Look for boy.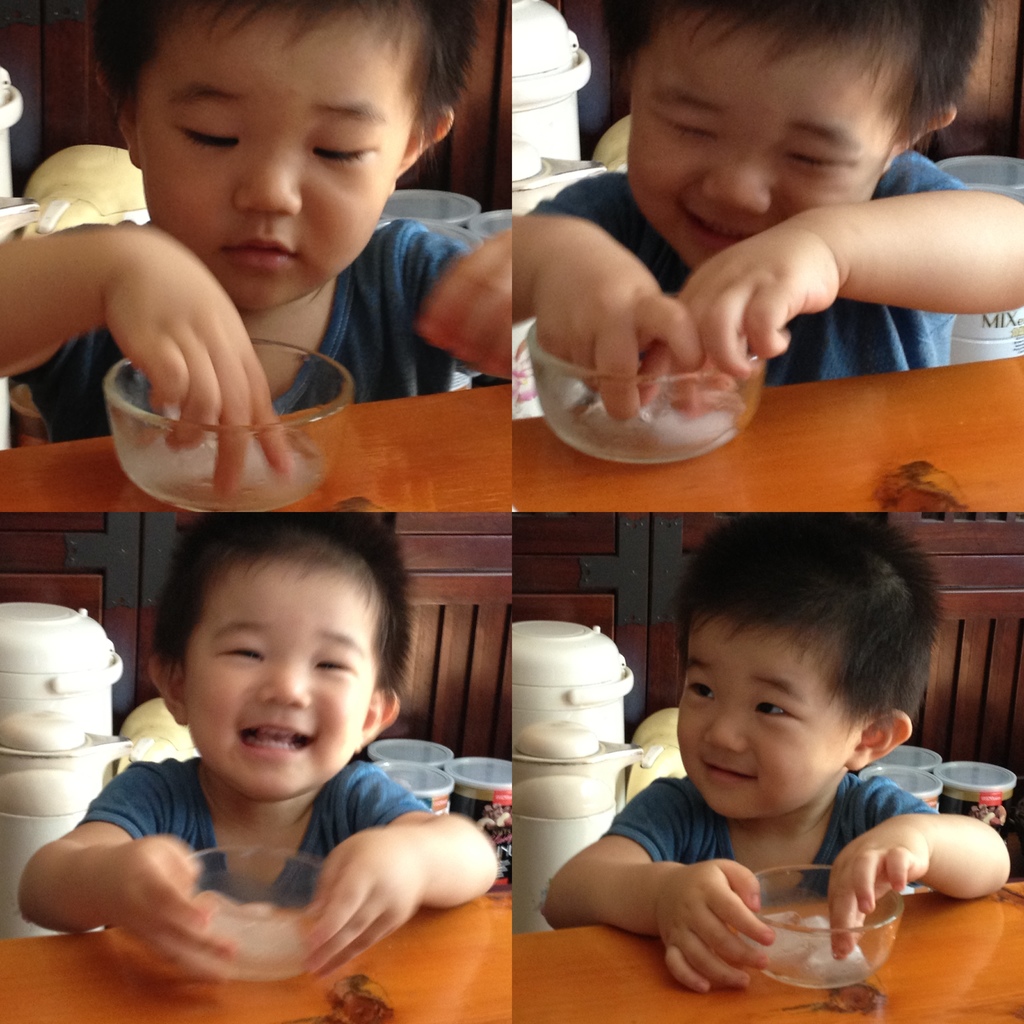
Found: 510, 1, 1023, 424.
